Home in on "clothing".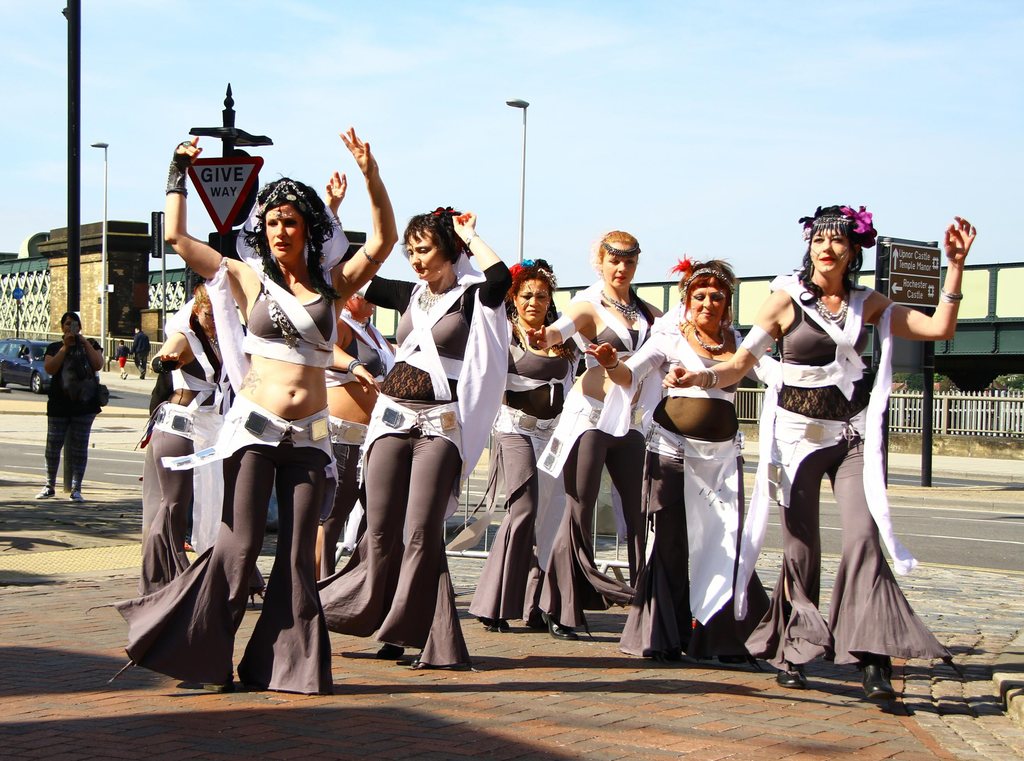
Homed in at select_region(111, 342, 126, 370).
